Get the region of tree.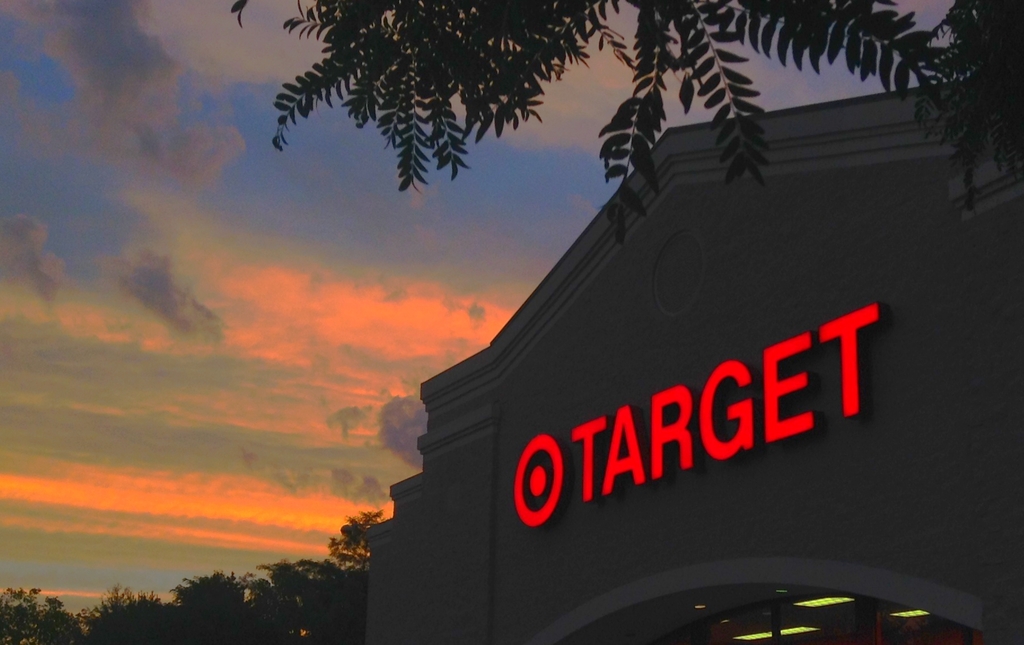
box=[326, 500, 394, 568].
